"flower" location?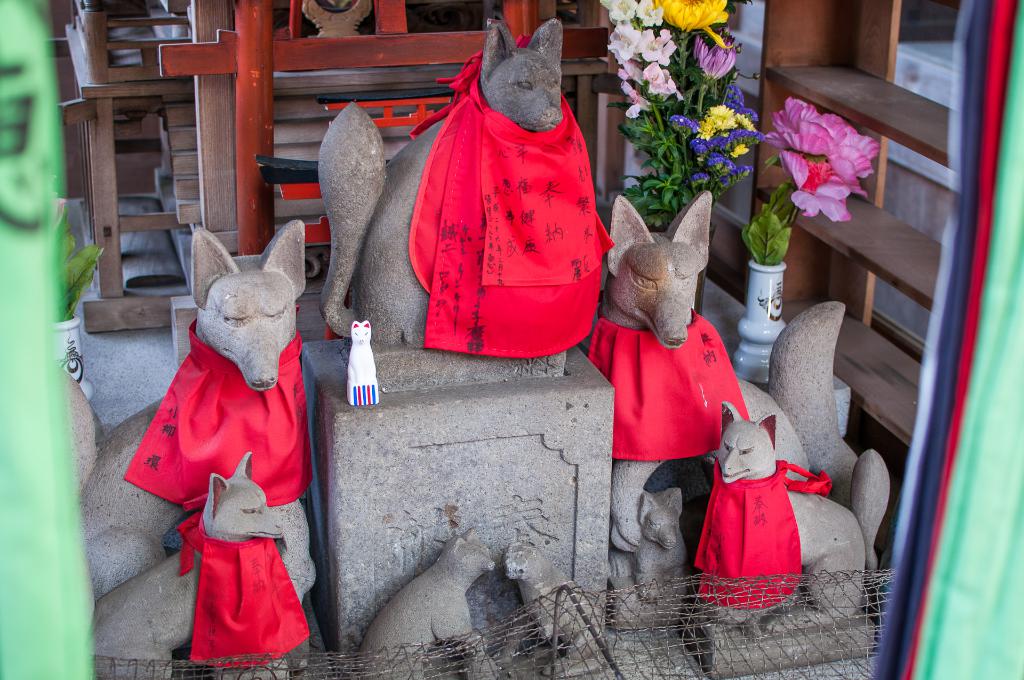
[x1=604, y1=19, x2=639, y2=67]
